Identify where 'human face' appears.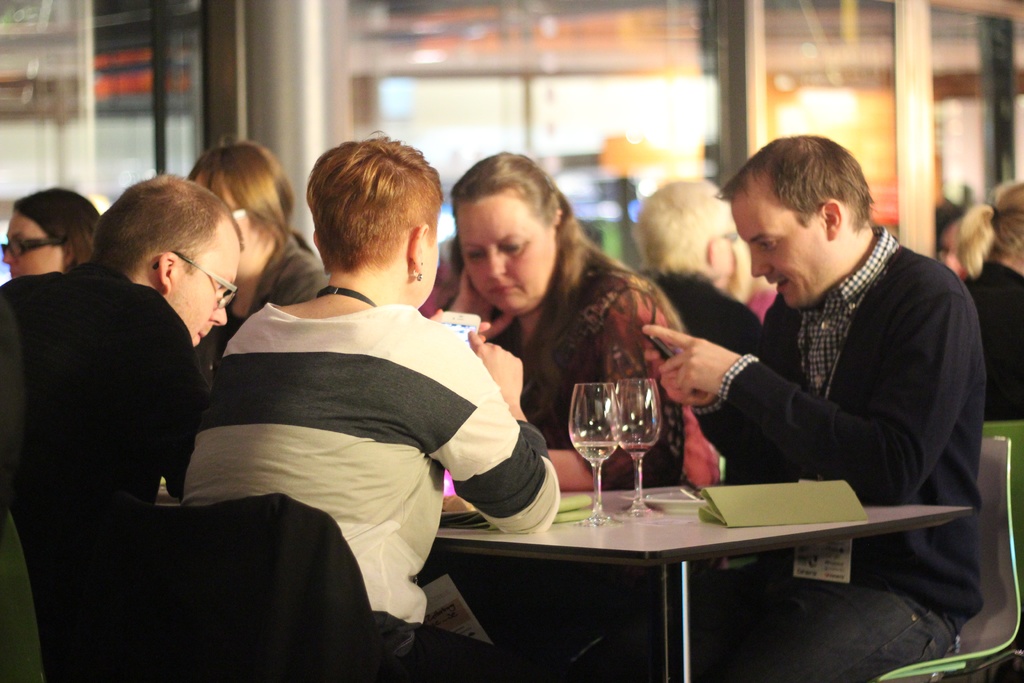
Appears at 725 174 847 310.
